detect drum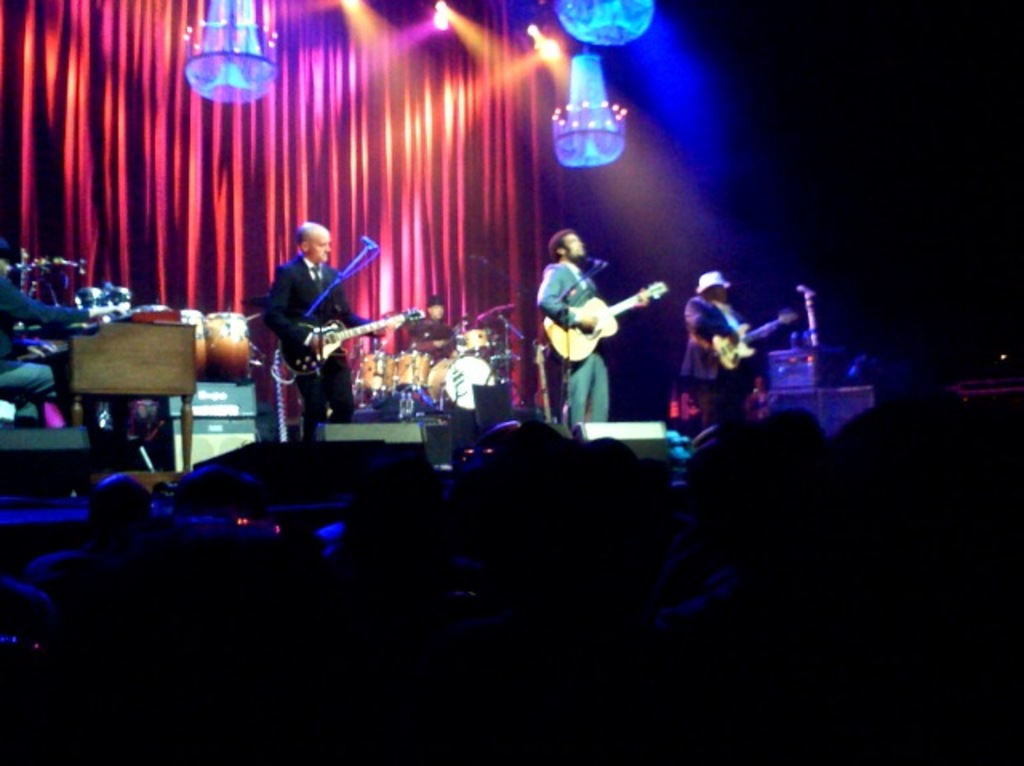
Rect(72, 285, 131, 318)
